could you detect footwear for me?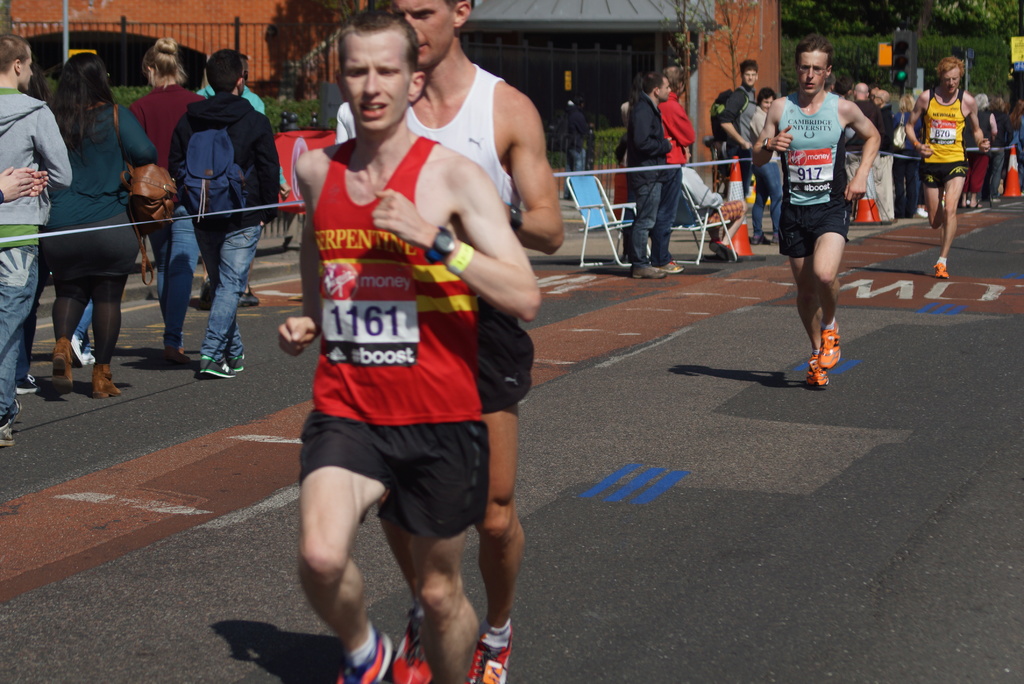
Detection result: (47, 338, 75, 387).
